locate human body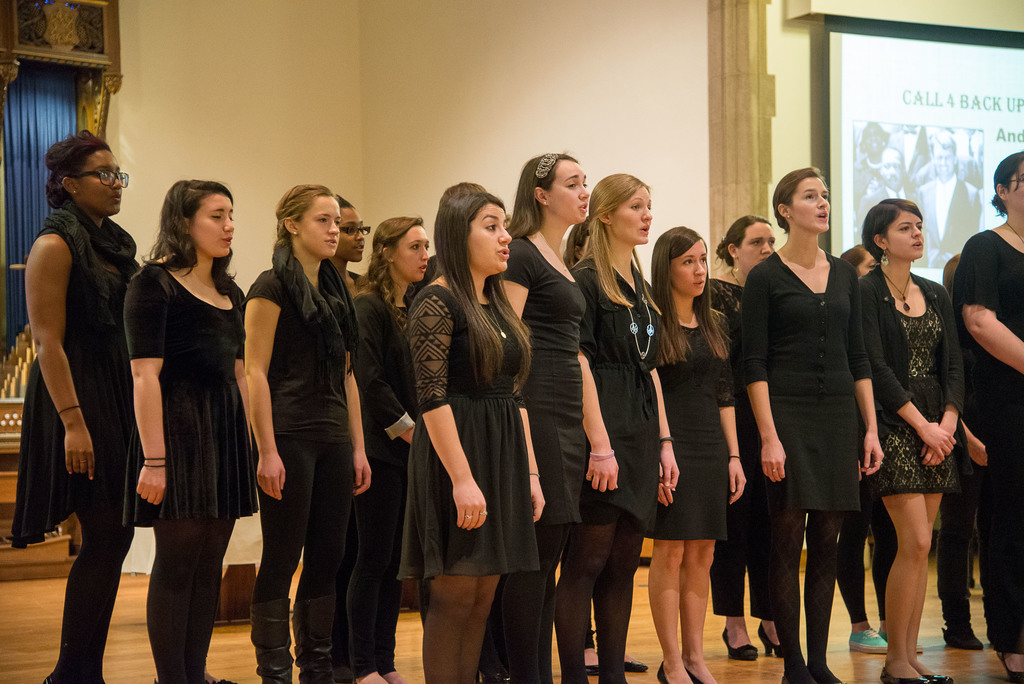
x1=243 y1=184 x2=371 y2=680
